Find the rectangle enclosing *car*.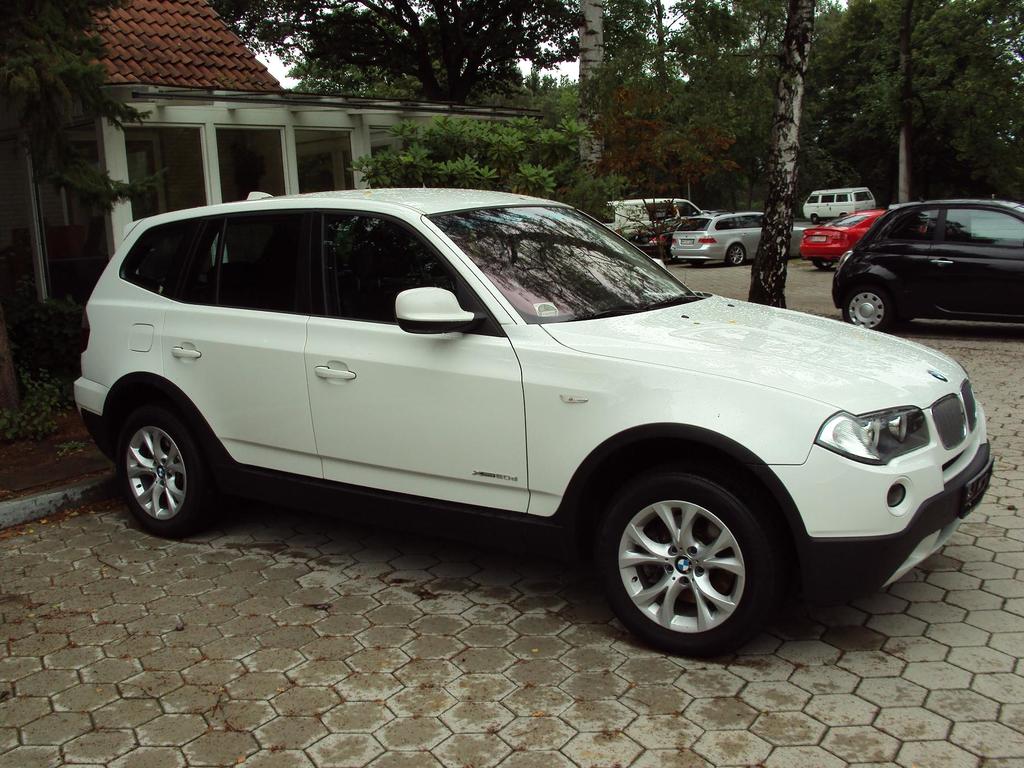
<region>66, 196, 954, 661</region>.
